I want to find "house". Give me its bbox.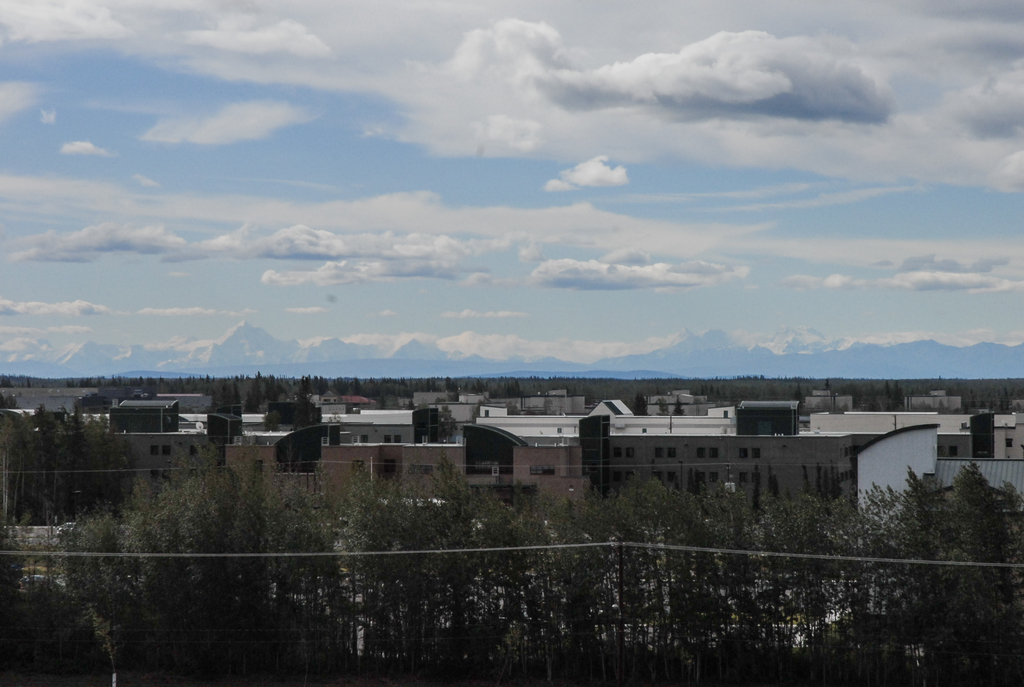
(x1=456, y1=387, x2=488, y2=405).
